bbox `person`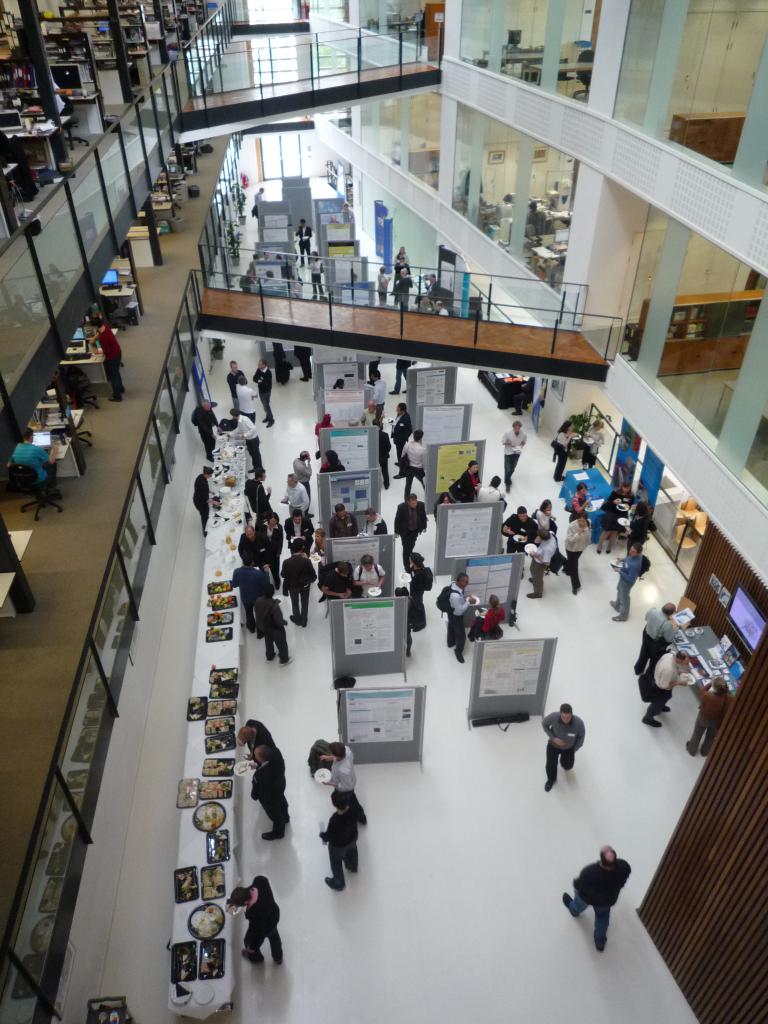
(left=479, top=594, right=503, bottom=639)
